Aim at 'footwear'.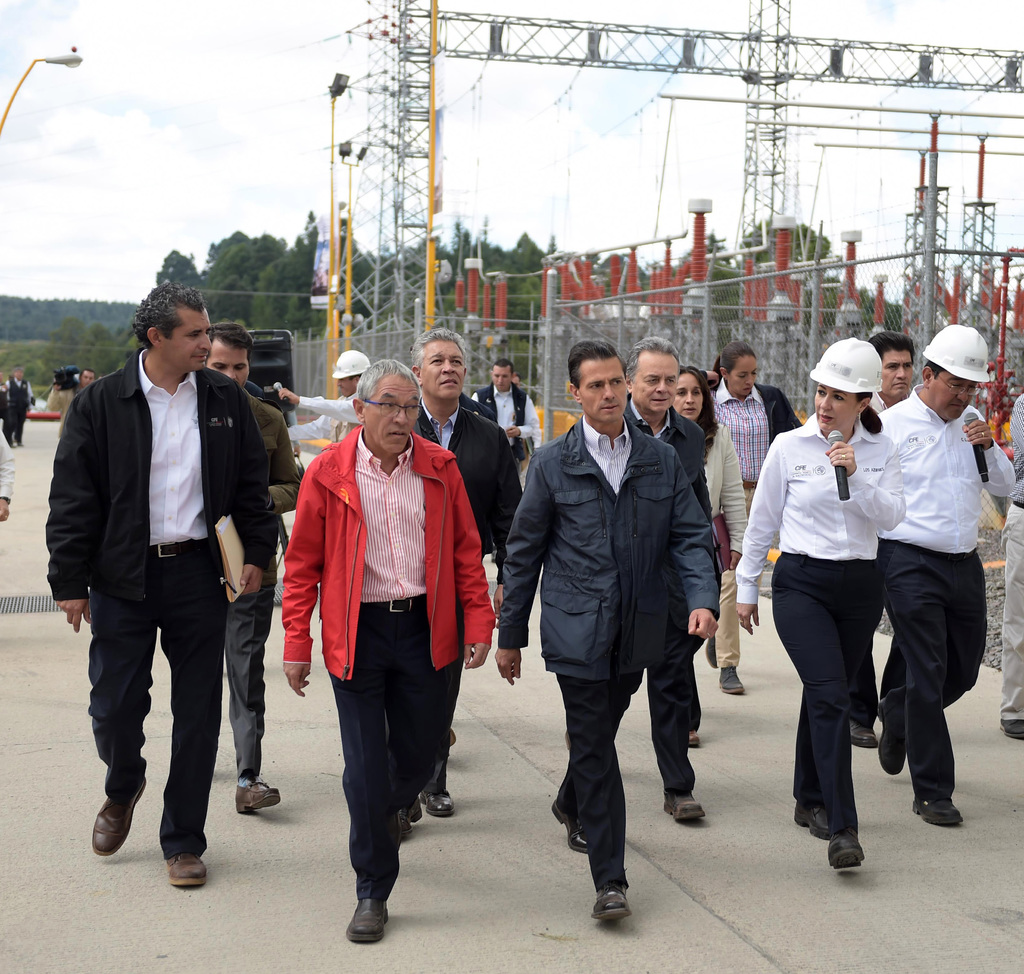
Aimed at x1=844 y1=715 x2=884 y2=749.
